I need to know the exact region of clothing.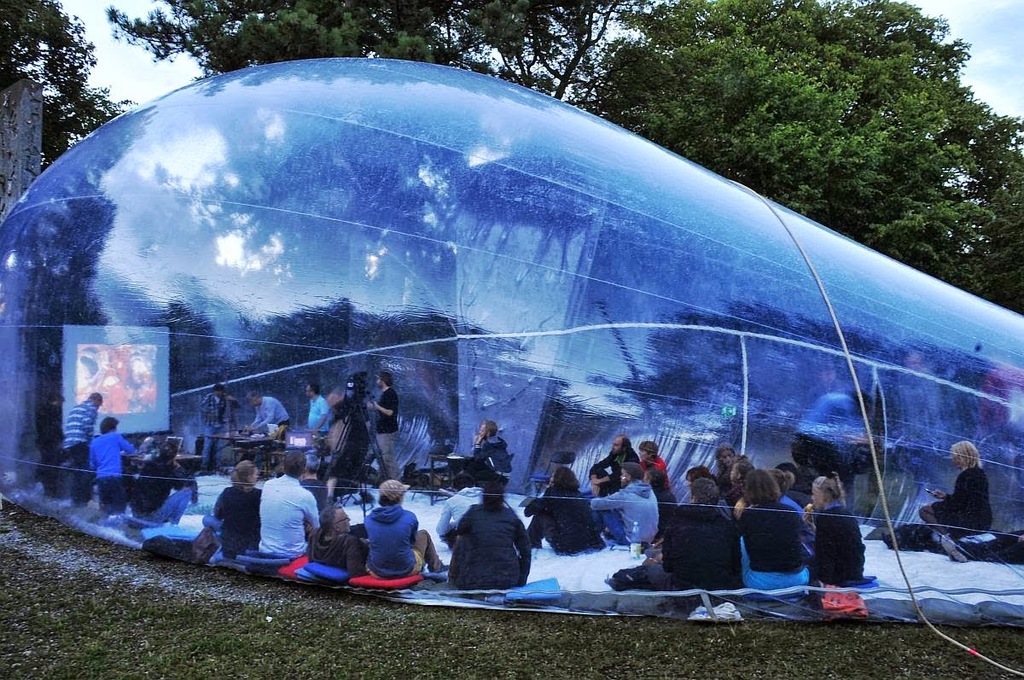
Region: bbox=[733, 504, 810, 587].
